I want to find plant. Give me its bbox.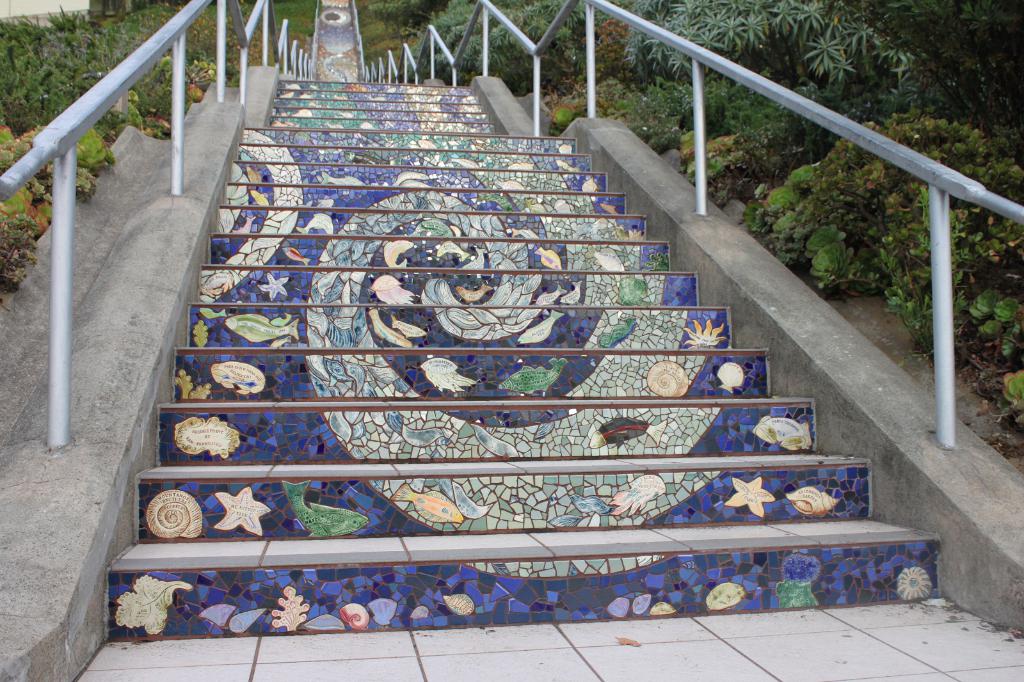
[63,114,116,200].
